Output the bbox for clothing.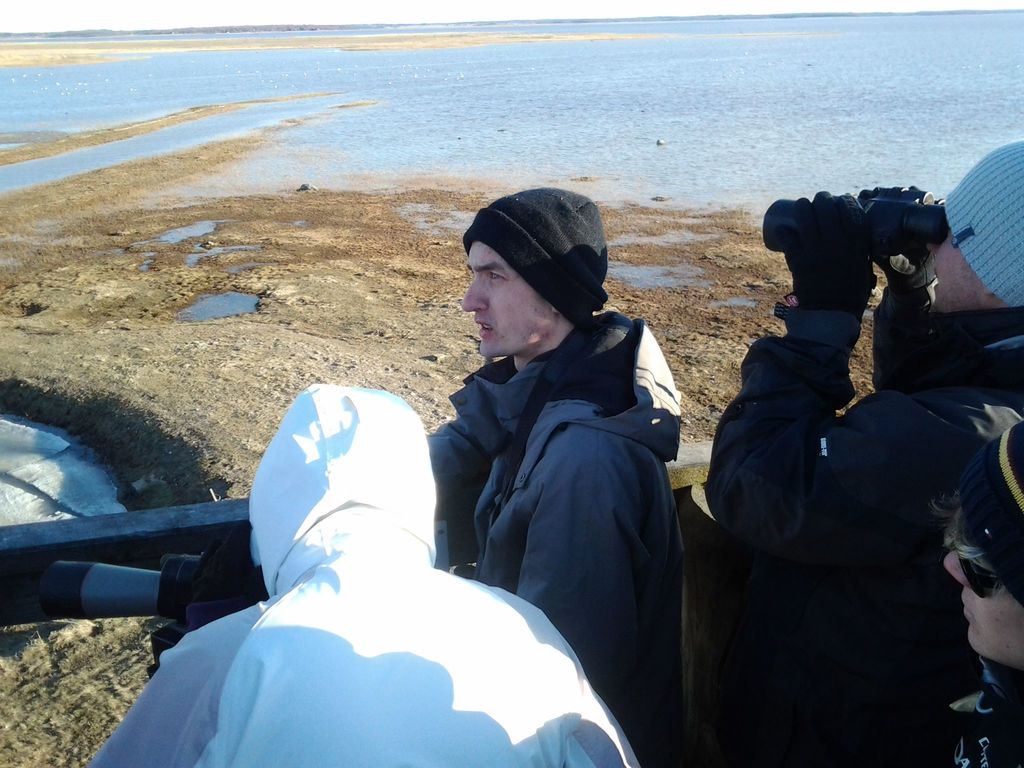
locate(935, 643, 1023, 767).
